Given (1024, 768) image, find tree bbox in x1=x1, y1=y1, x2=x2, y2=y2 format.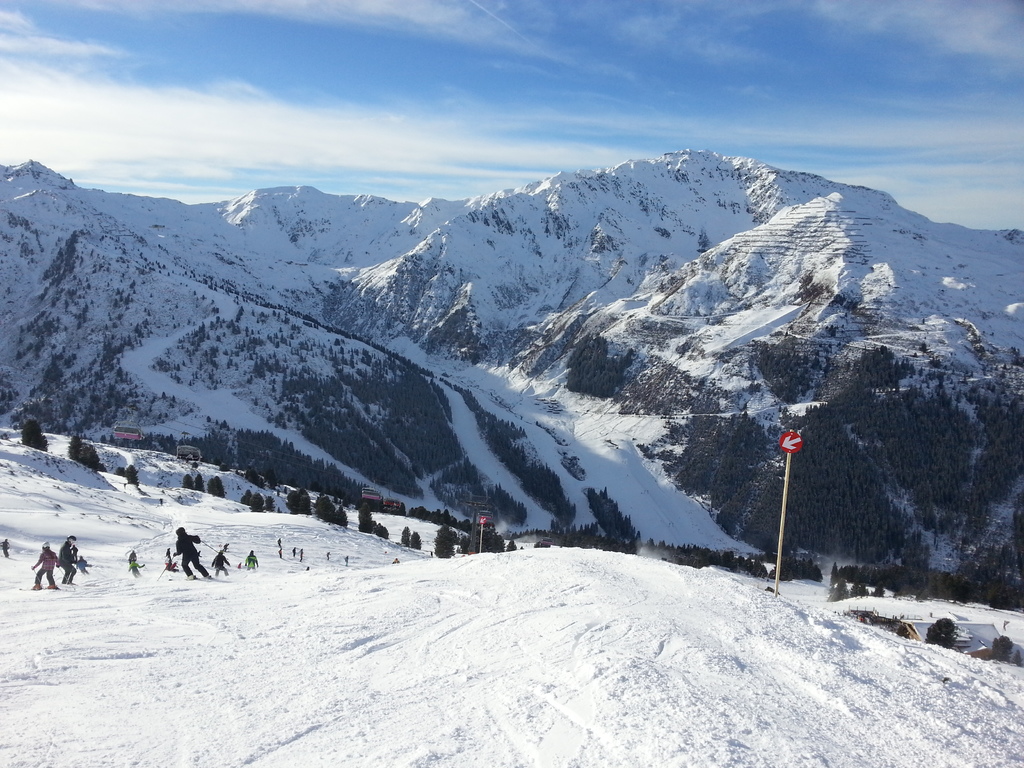
x1=309, y1=483, x2=353, y2=532.
